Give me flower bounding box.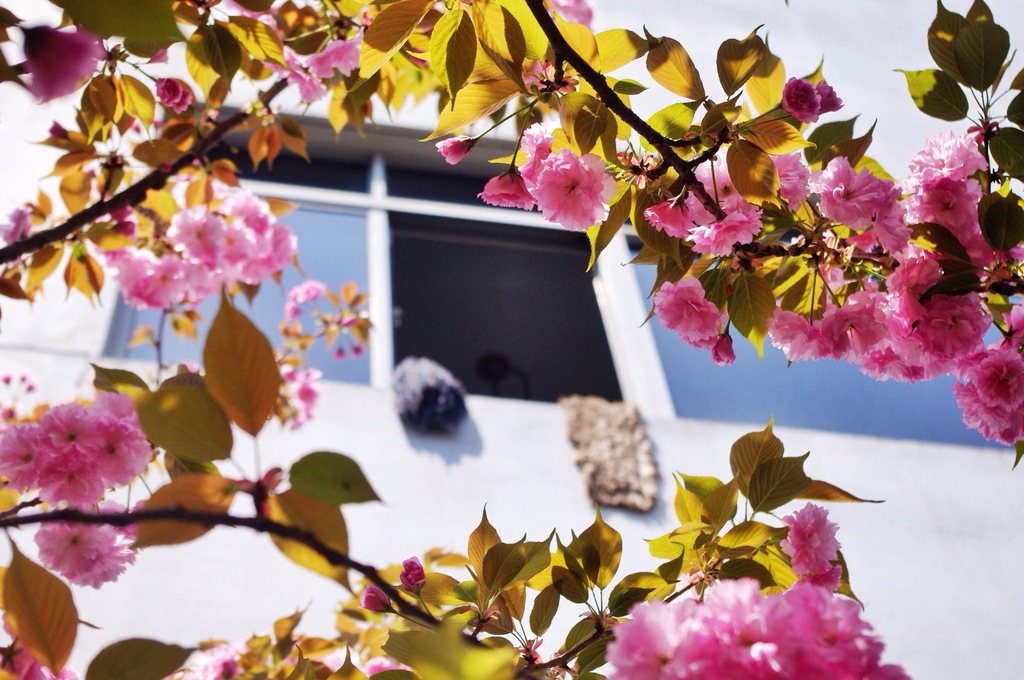
(x1=369, y1=658, x2=401, y2=676).
